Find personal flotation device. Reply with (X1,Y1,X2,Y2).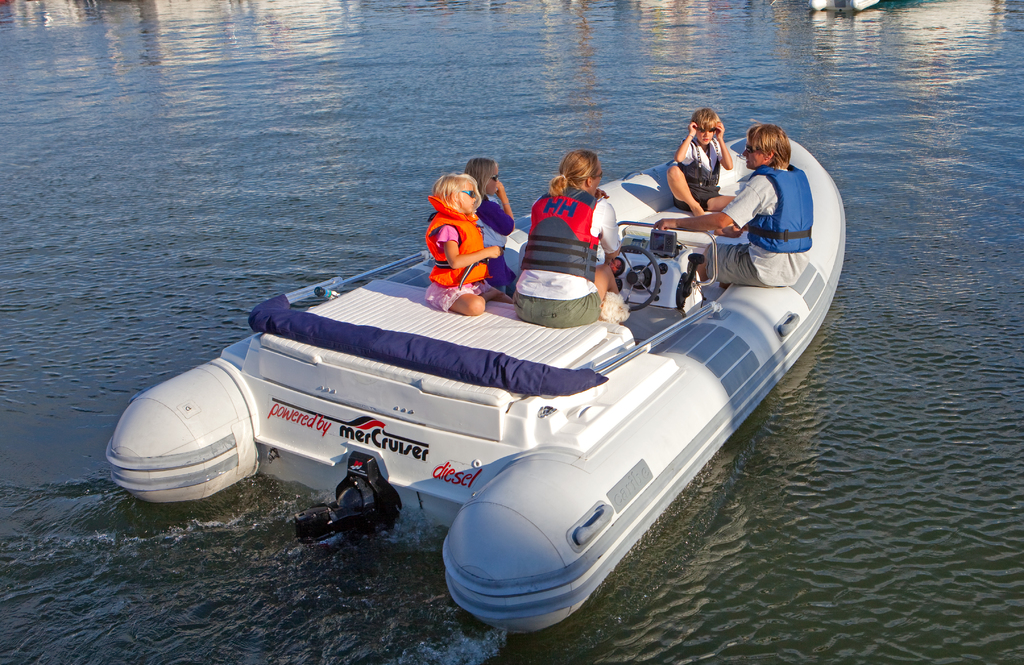
(424,196,492,292).
